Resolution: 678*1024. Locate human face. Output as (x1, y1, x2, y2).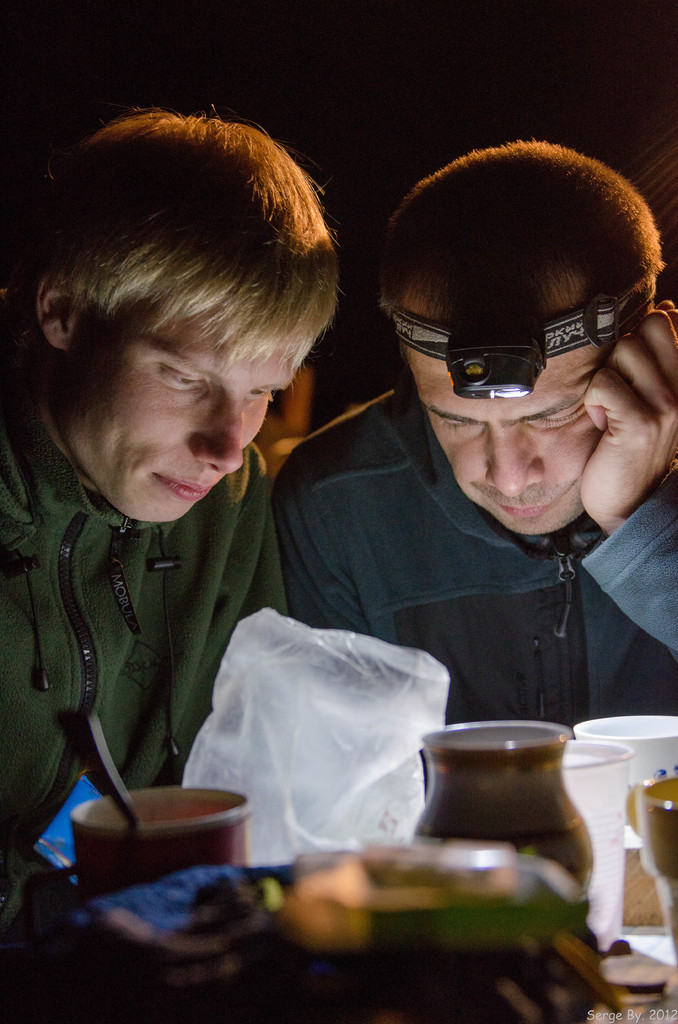
(405, 305, 622, 540).
